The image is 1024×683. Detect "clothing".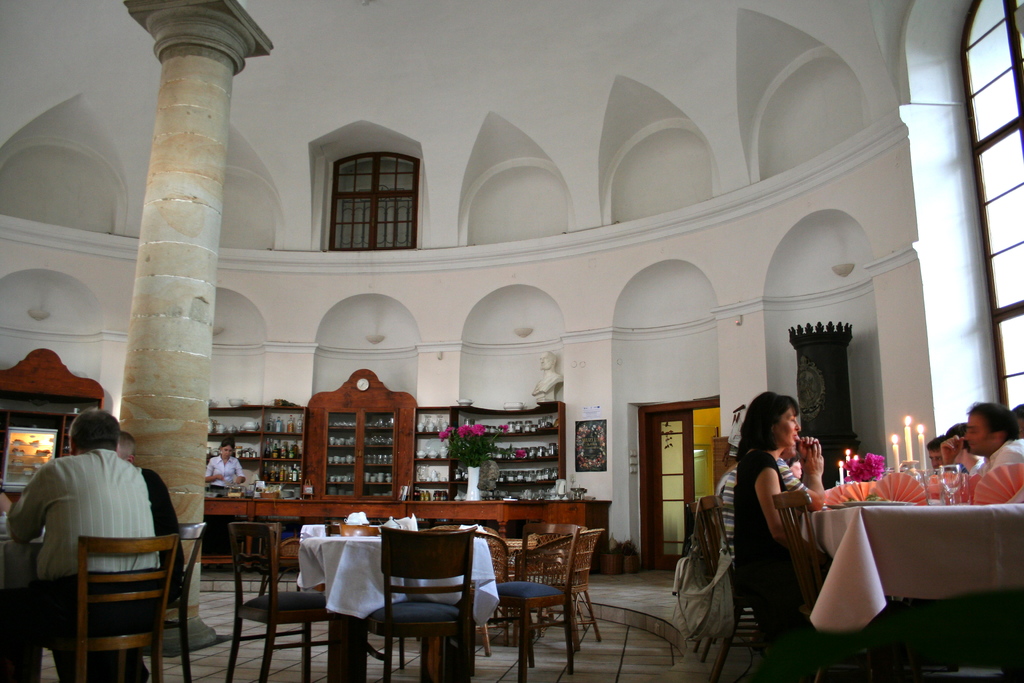
Detection: 959:440:1023:508.
